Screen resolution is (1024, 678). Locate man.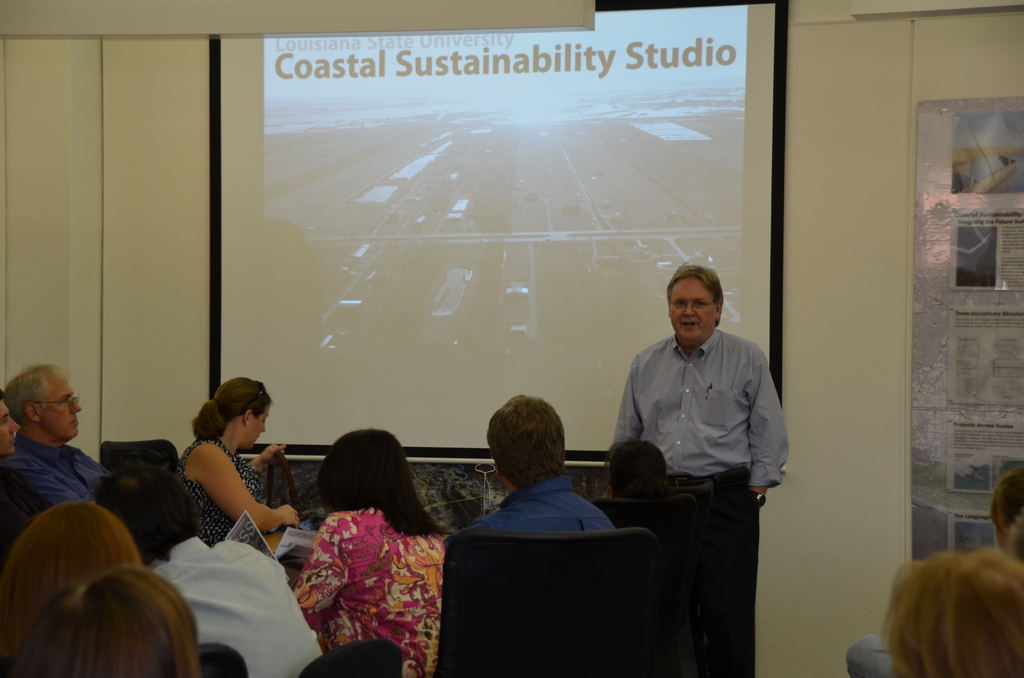
{"x1": 94, "y1": 466, "x2": 325, "y2": 677}.
